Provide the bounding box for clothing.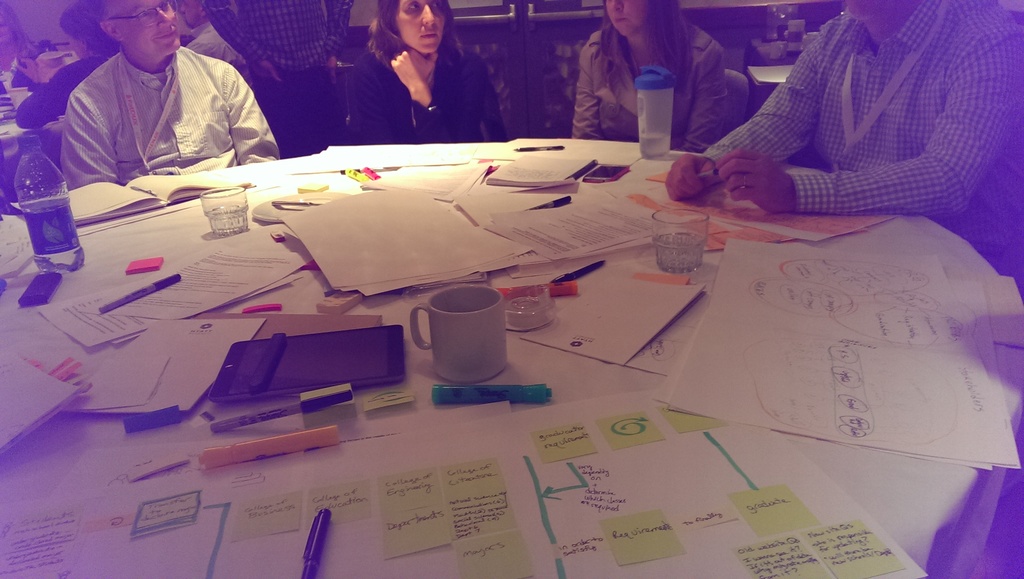
[x1=567, y1=10, x2=727, y2=153].
